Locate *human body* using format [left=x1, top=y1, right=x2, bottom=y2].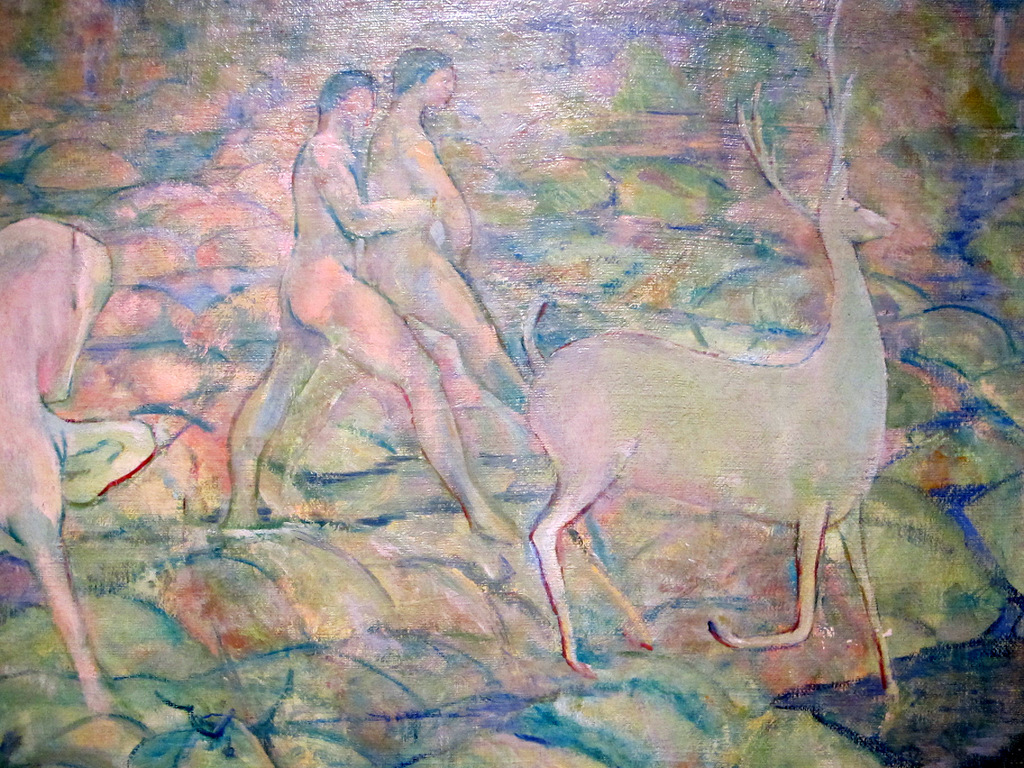
[left=352, top=47, right=538, bottom=420].
